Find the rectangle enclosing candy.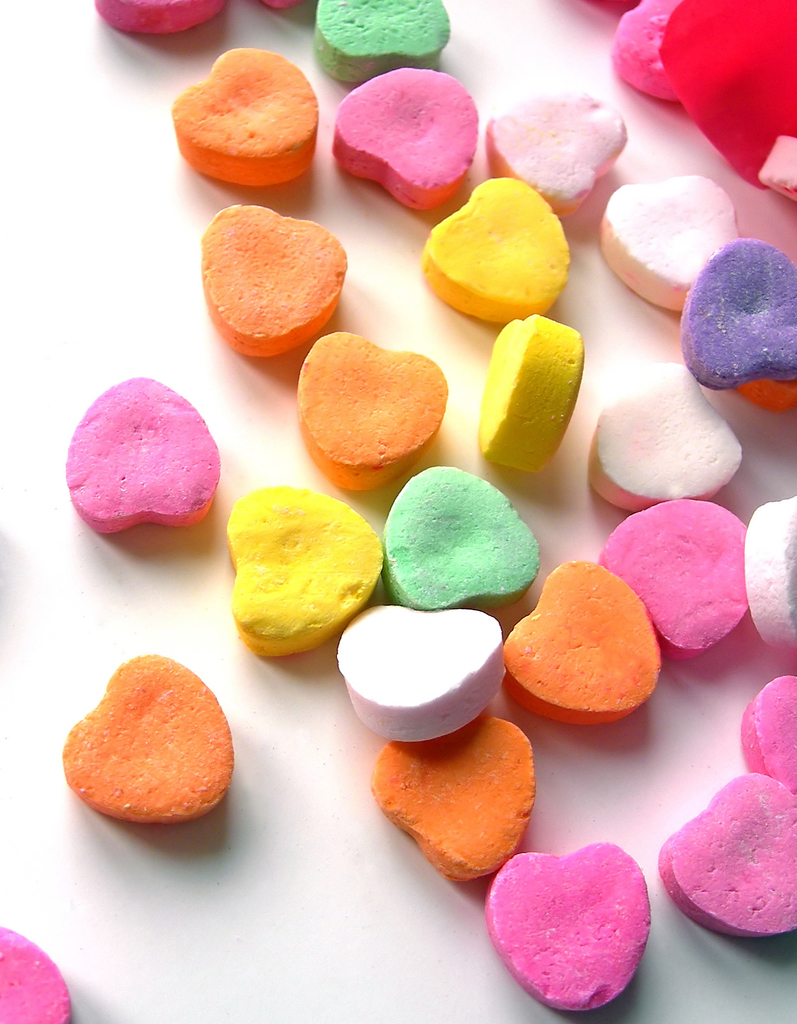
BBox(0, 0, 796, 1023).
